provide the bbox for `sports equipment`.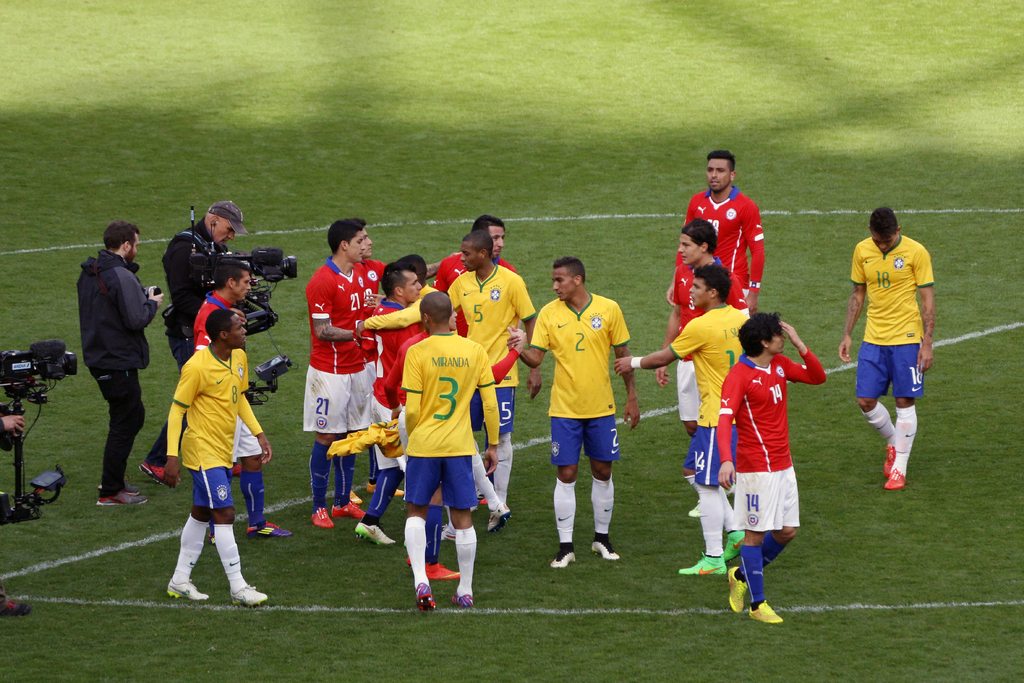
680/531/747/574.
